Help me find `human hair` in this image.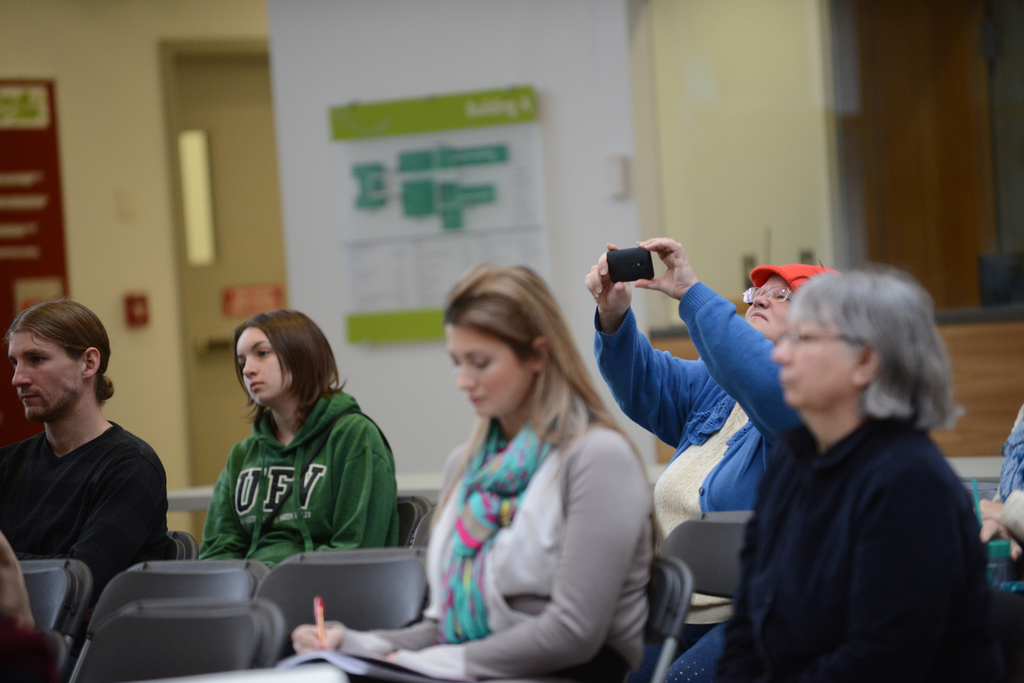
Found it: [236,309,344,419].
